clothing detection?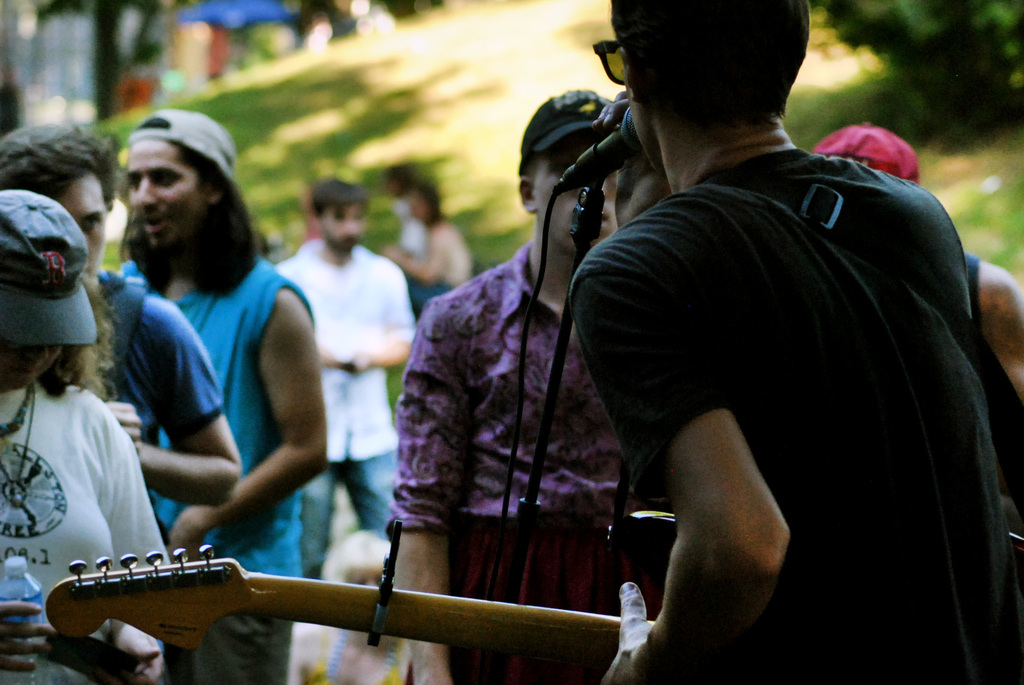
left=972, top=241, right=1023, bottom=527
